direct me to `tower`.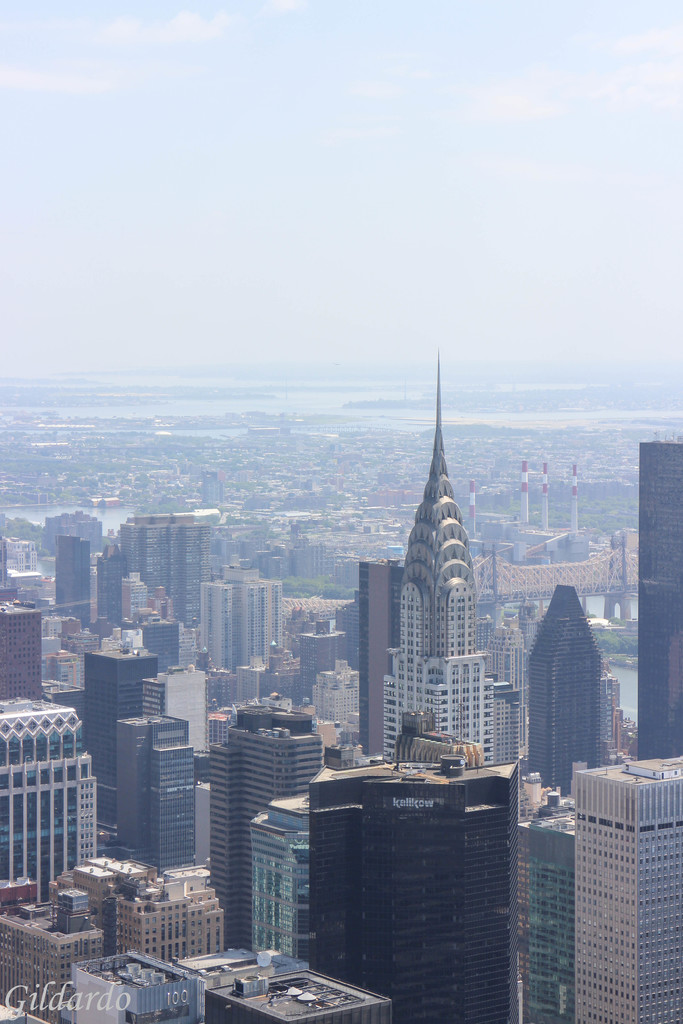
Direction: {"left": 522, "top": 593, "right": 624, "bottom": 801}.
